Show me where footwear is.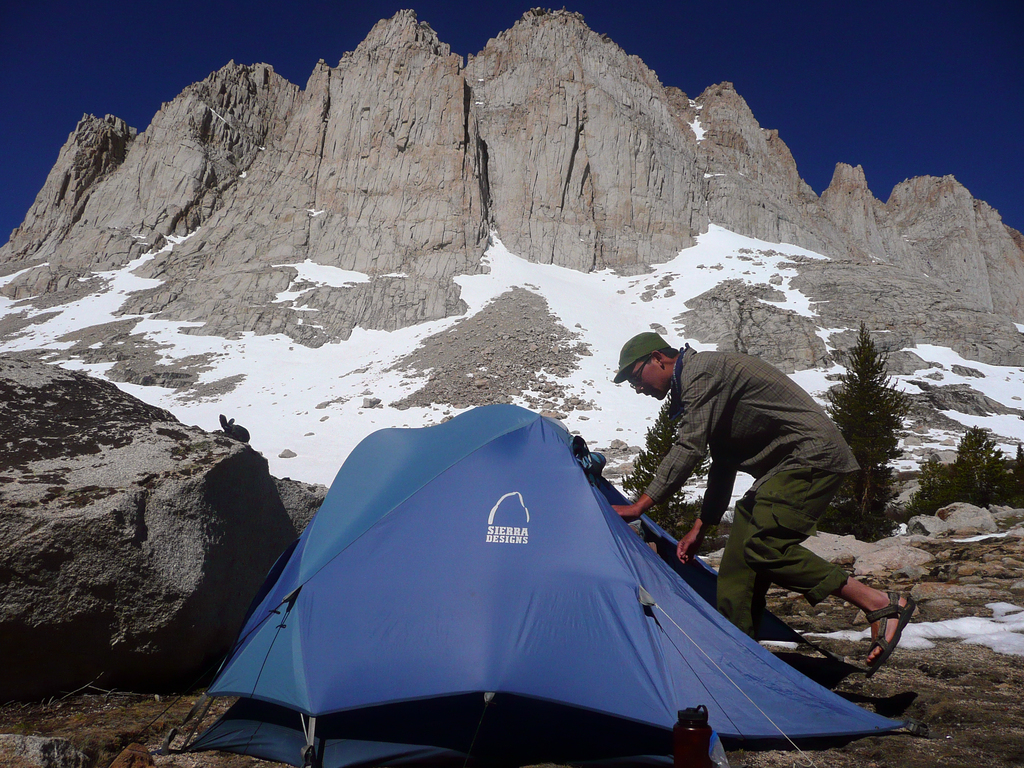
footwear is at locate(861, 591, 916, 683).
